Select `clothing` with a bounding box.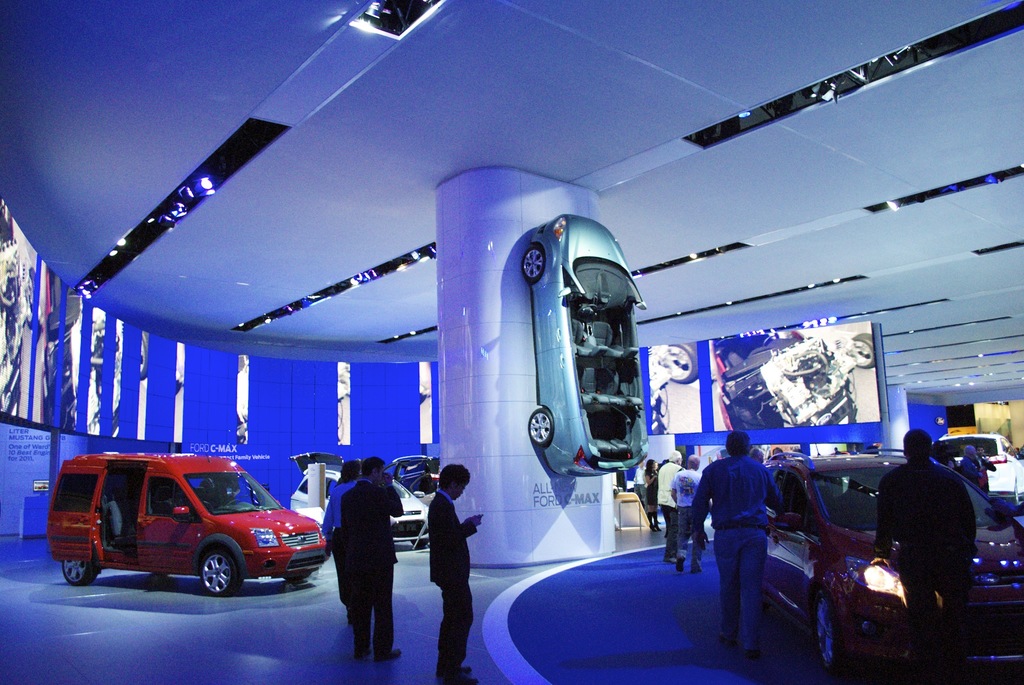
bbox(673, 471, 705, 565).
